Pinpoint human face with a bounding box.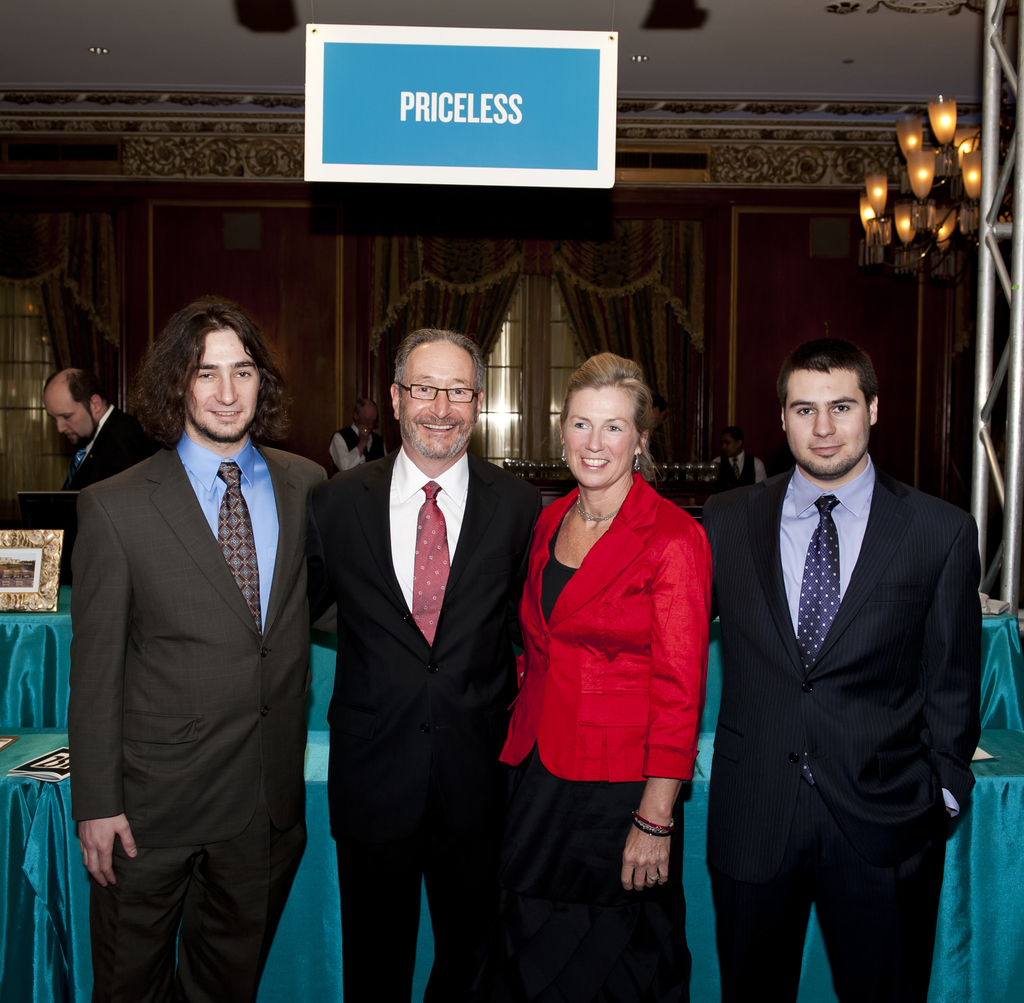
{"left": 571, "top": 387, "right": 634, "bottom": 490}.
